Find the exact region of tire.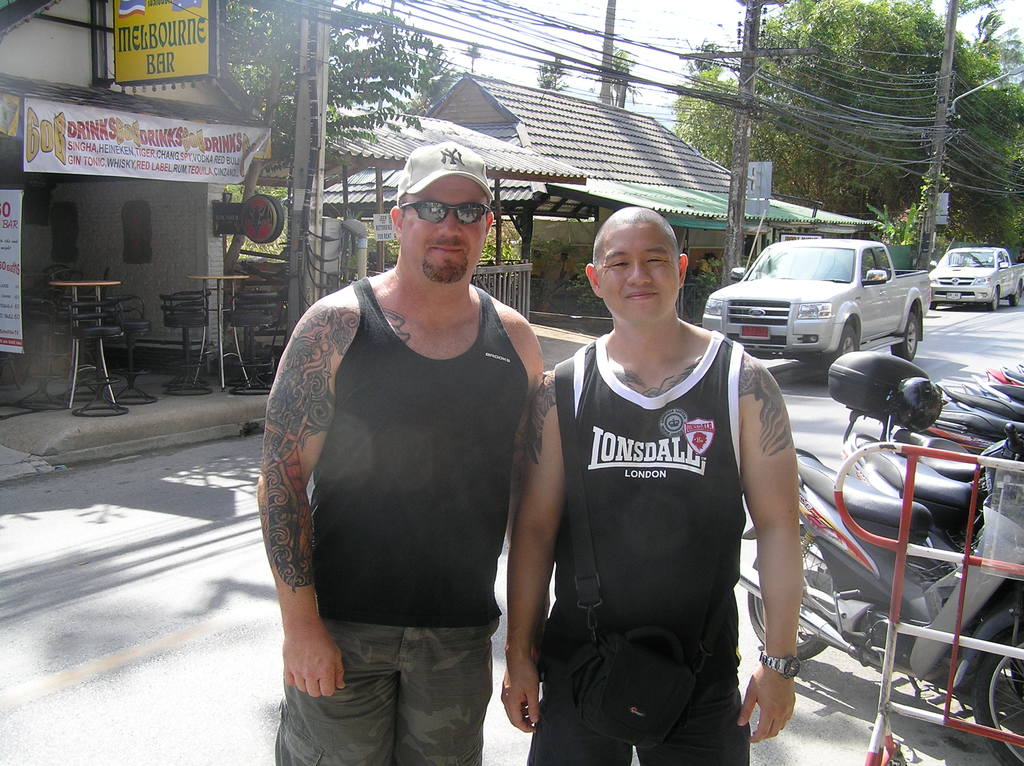
Exact region: bbox=[893, 314, 919, 360].
